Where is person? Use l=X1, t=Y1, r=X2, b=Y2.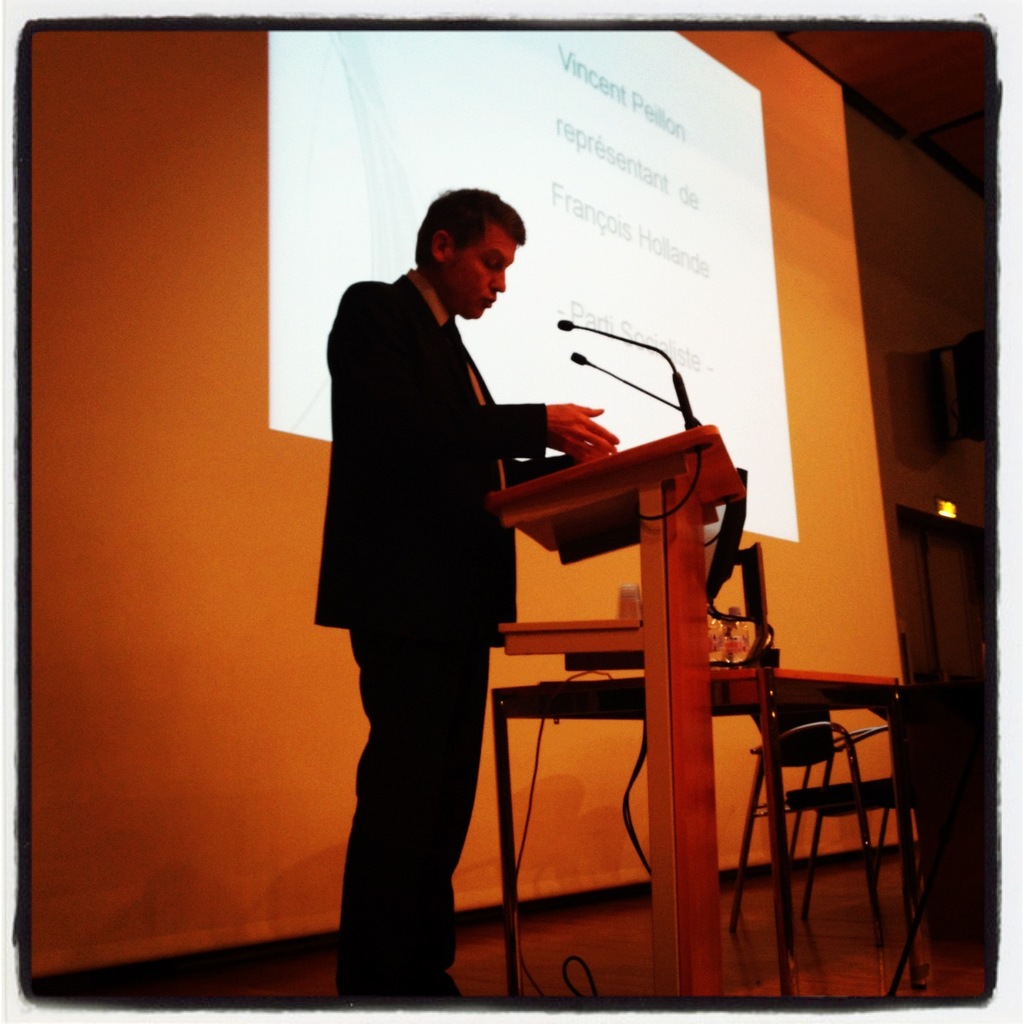
l=311, t=182, r=609, b=1006.
